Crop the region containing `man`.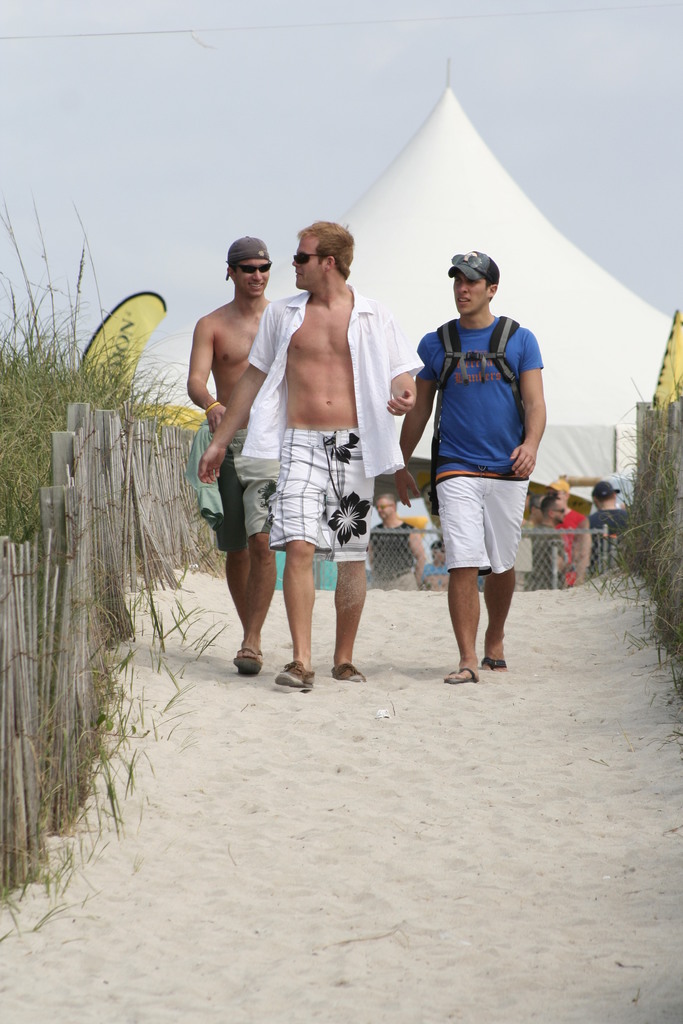
Crop region: [x1=363, y1=492, x2=429, y2=594].
